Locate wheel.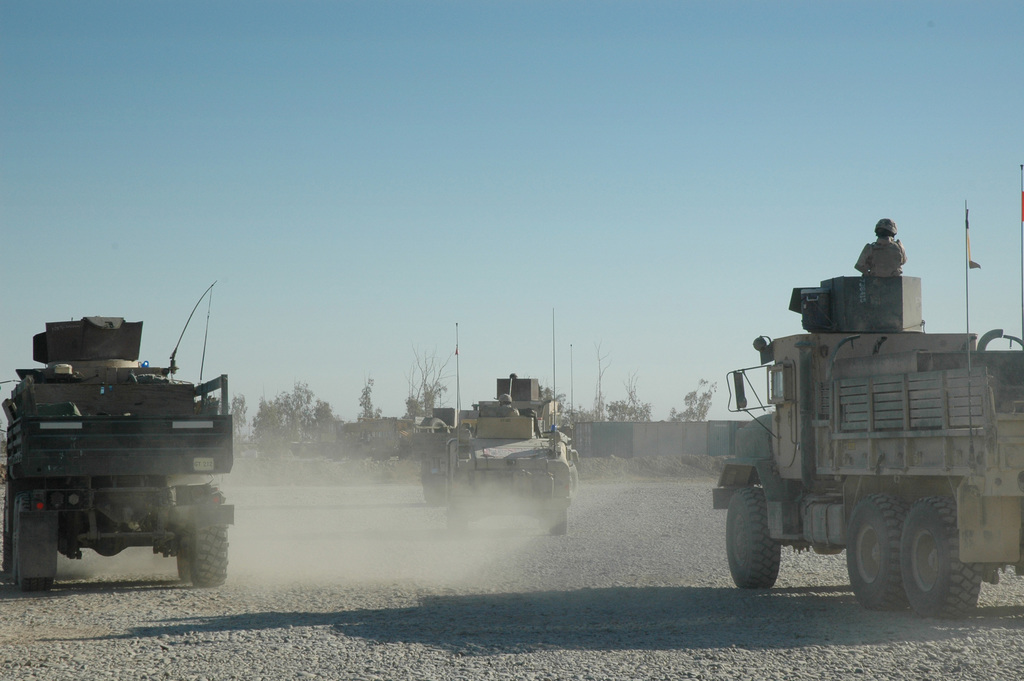
Bounding box: crop(445, 514, 467, 534).
